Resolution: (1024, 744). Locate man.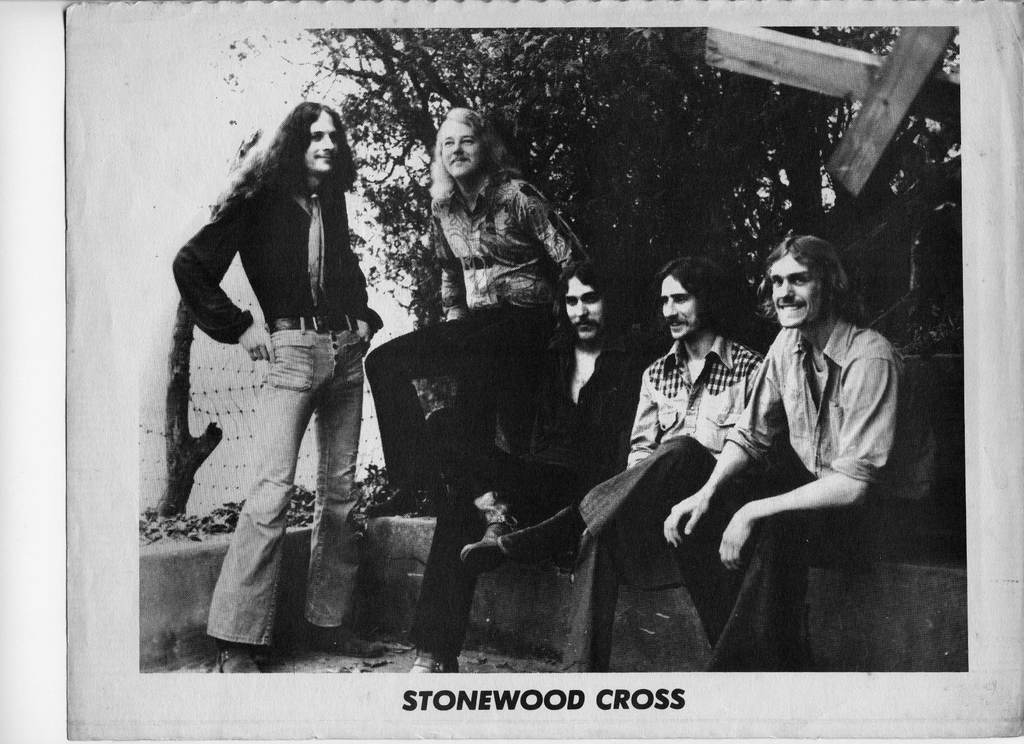
[169,94,397,659].
